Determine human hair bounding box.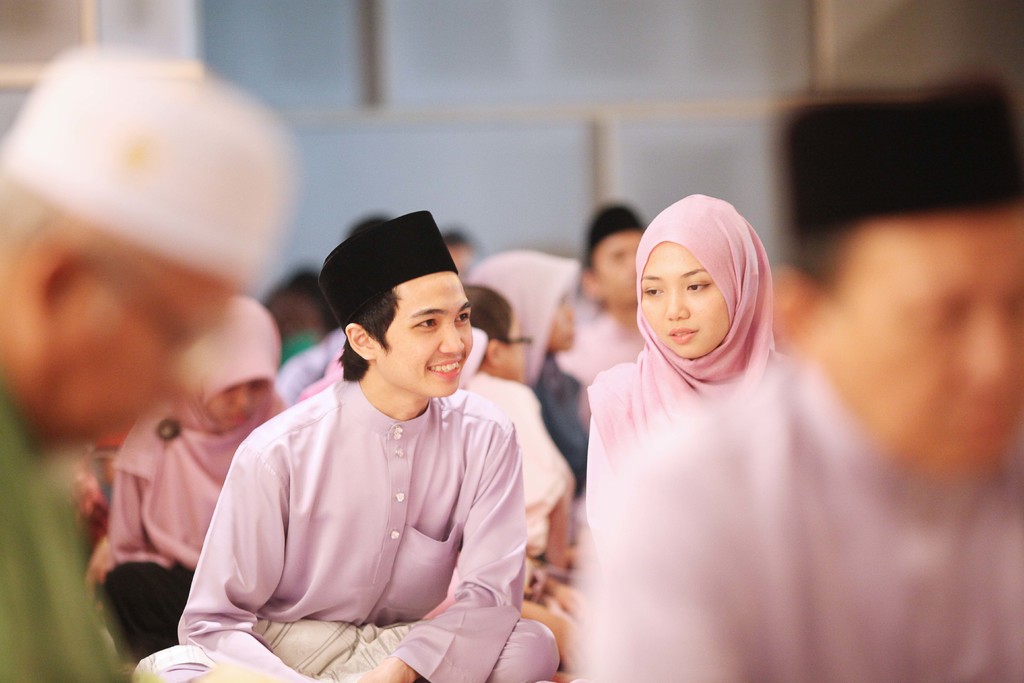
Determined: 326,280,401,391.
